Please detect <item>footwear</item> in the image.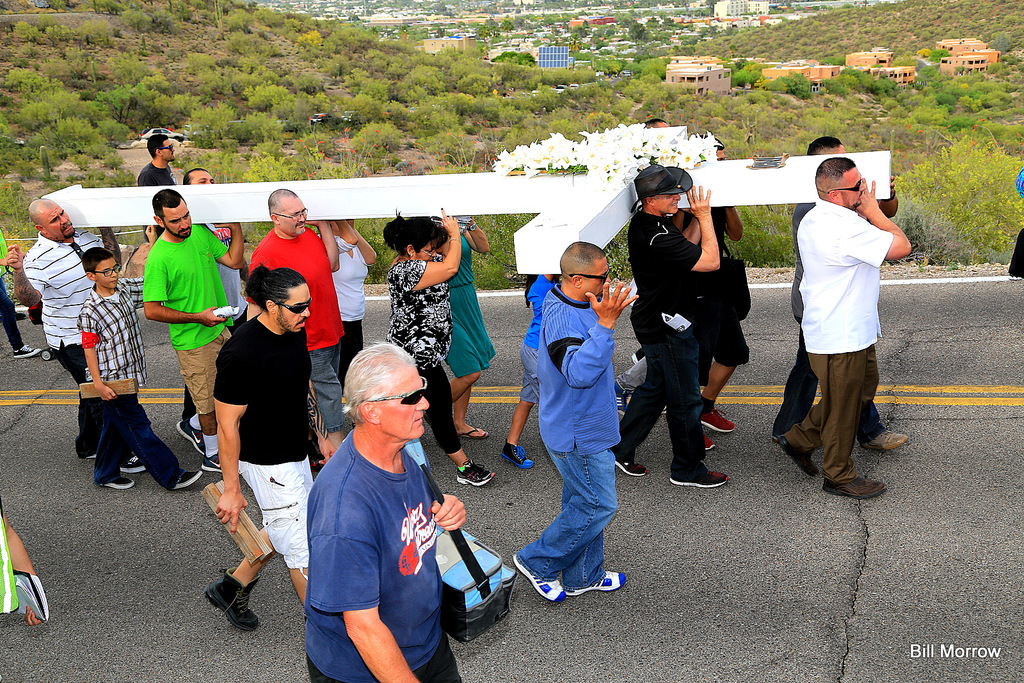
<bbox>701, 435, 717, 453</bbox>.
